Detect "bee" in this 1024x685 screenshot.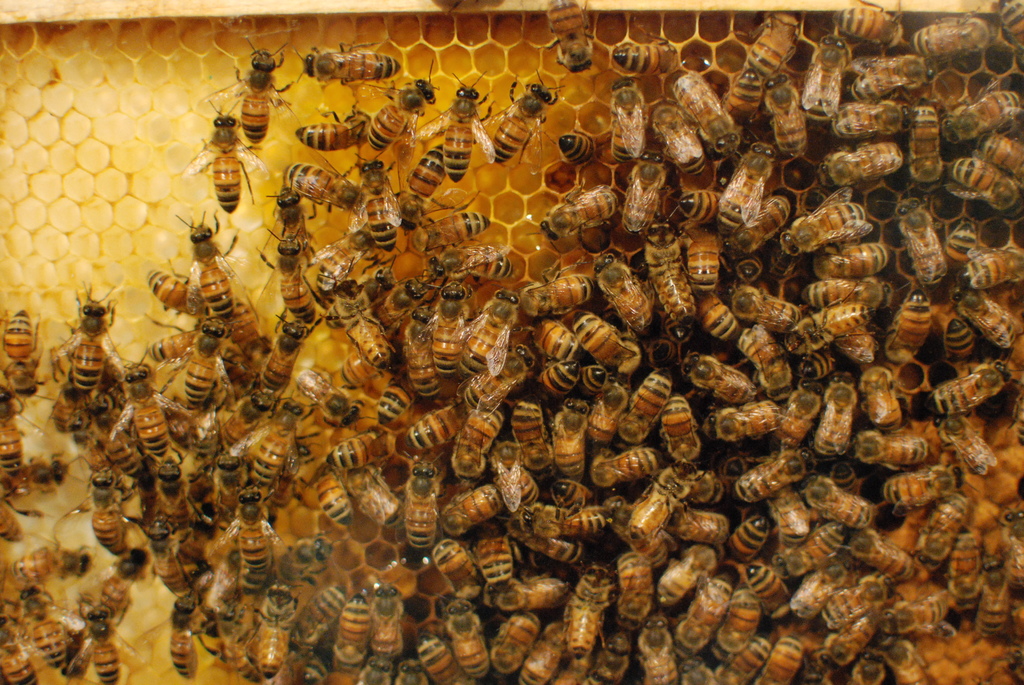
Detection: l=688, t=301, r=740, b=352.
